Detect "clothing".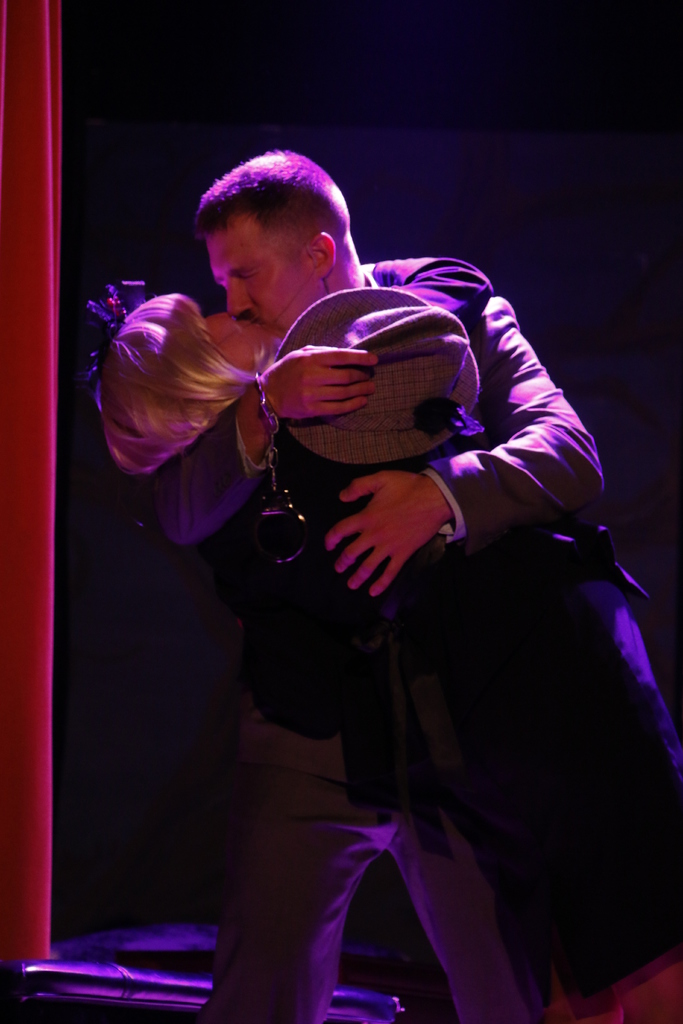
Detected at 172 344 682 998.
